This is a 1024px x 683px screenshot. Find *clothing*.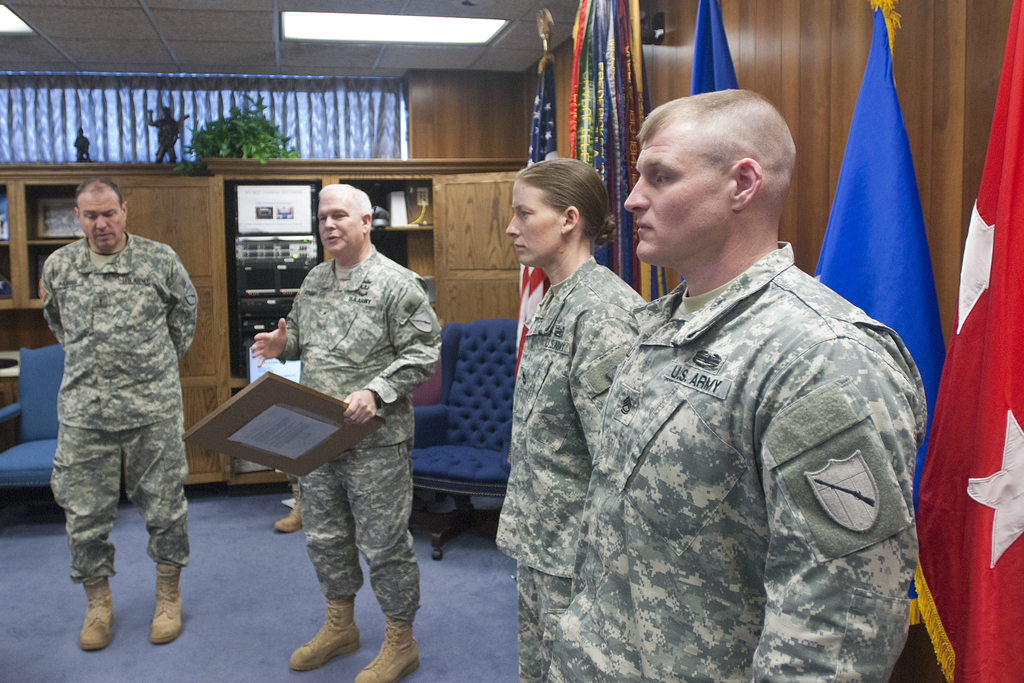
Bounding box: crop(29, 156, 198, 637).
